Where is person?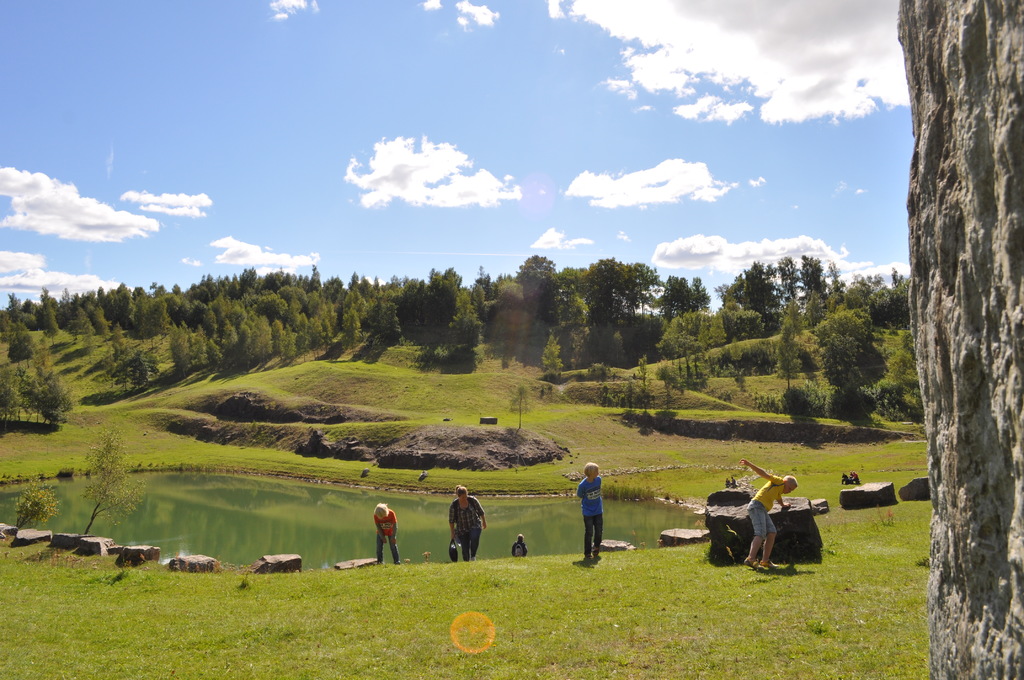
(left=742, top=458, right=794, bottom=569).
